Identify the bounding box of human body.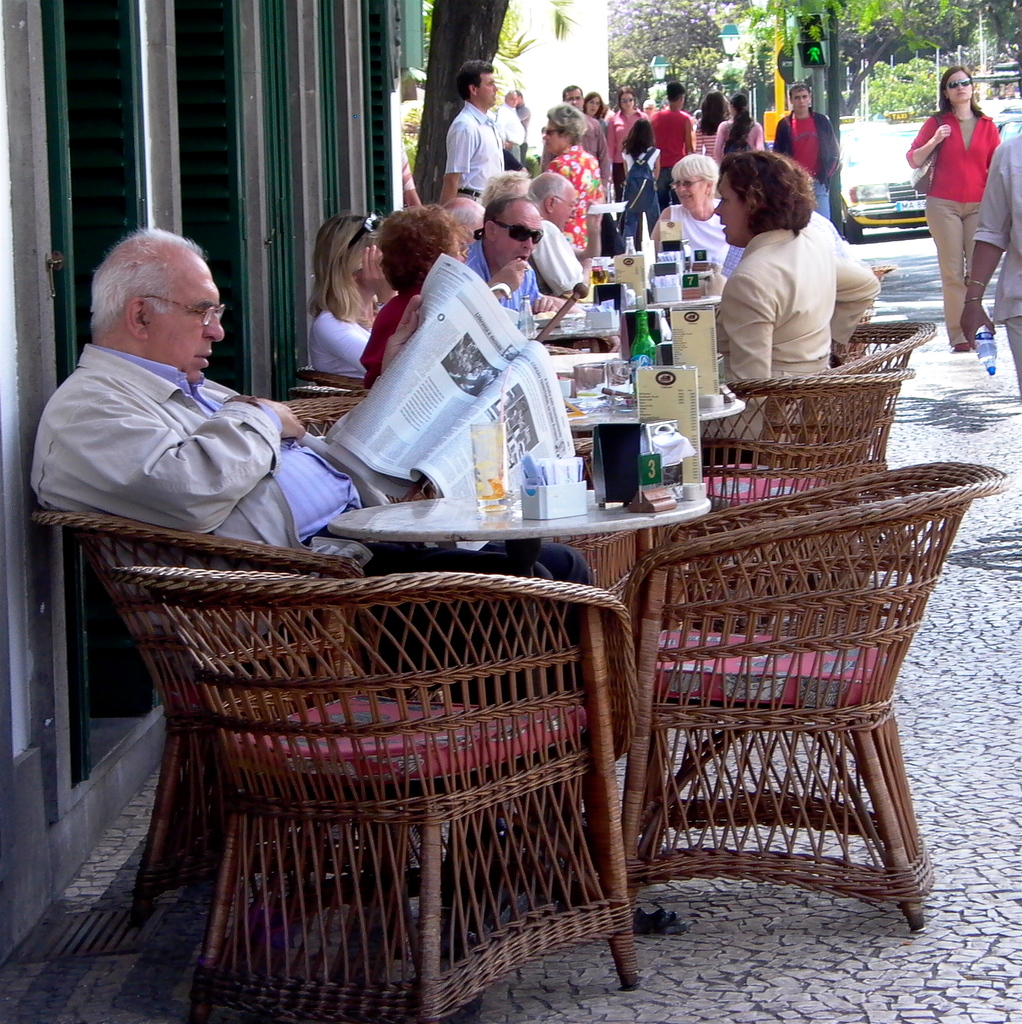
rect(770, 83, 843, 216).
